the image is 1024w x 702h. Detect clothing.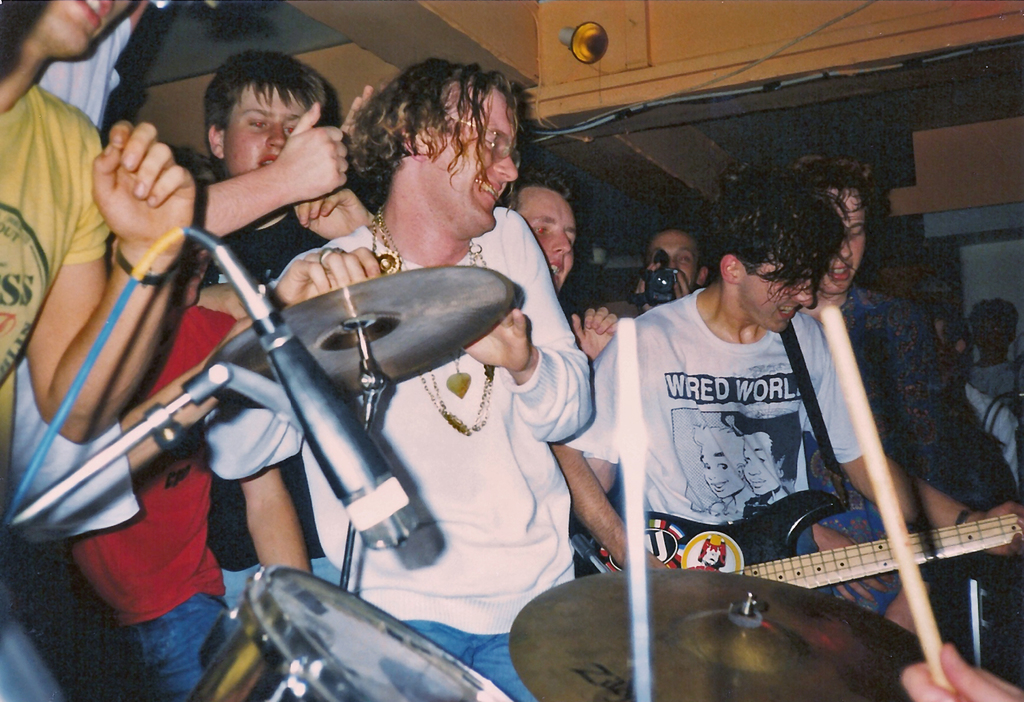
Detection: {"left": 211, "top": 179, "right": 367, "bottom": 628}.
